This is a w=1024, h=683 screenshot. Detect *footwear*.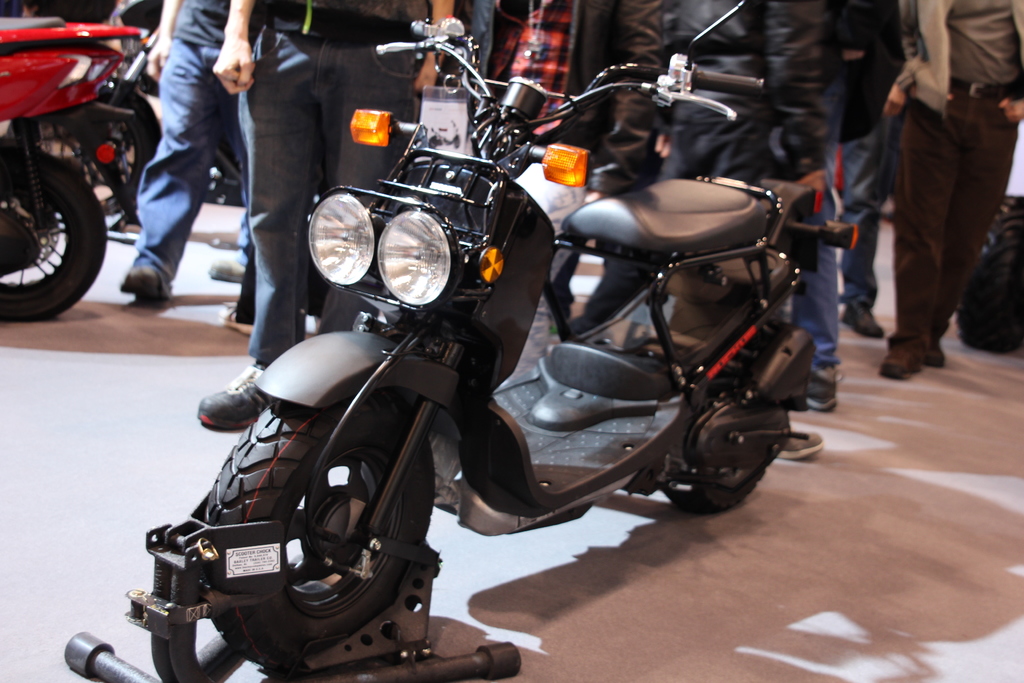
locate(102, 213, 140, 239).
